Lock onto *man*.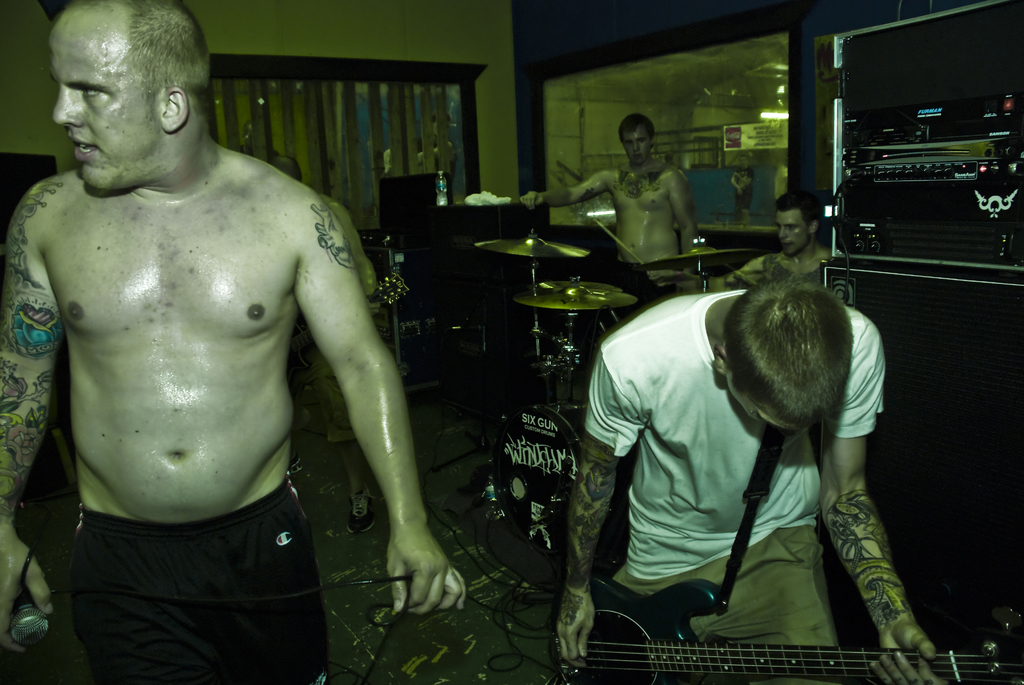
Locked: left=269, top=153, right=378, bottom=539.
